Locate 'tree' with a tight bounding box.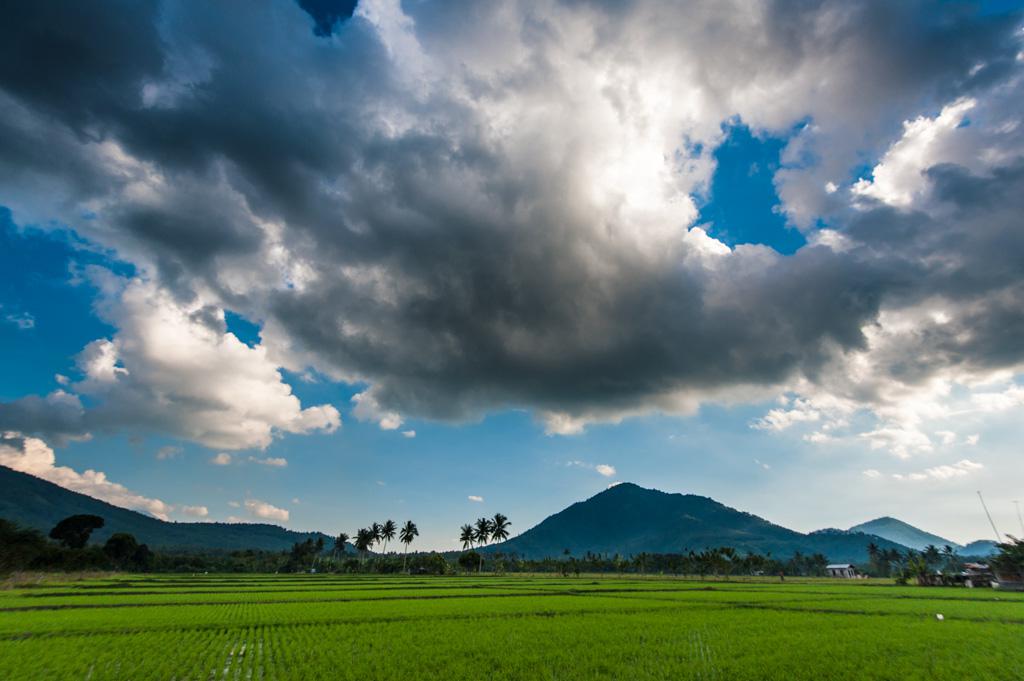
bbox=[487, 511, 514, 576].
